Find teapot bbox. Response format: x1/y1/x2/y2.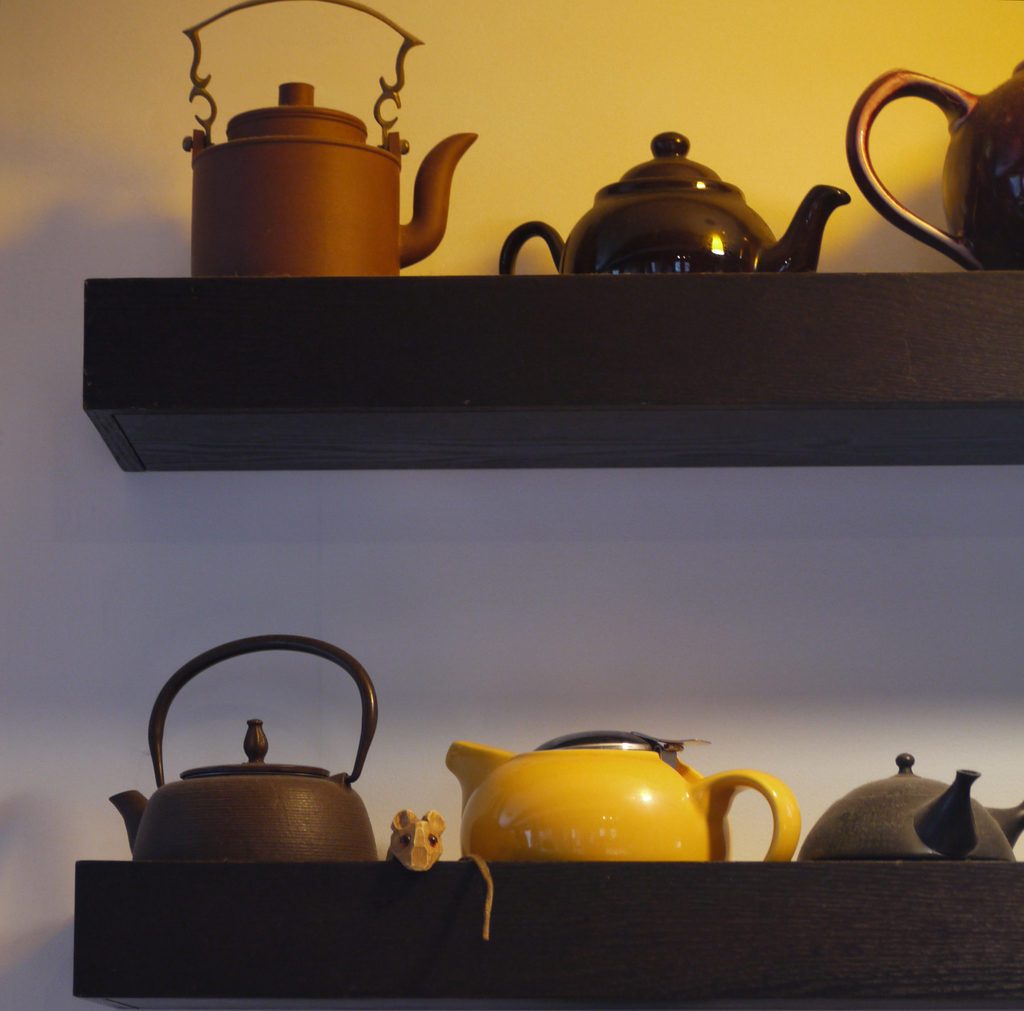
498/134/854/274.
